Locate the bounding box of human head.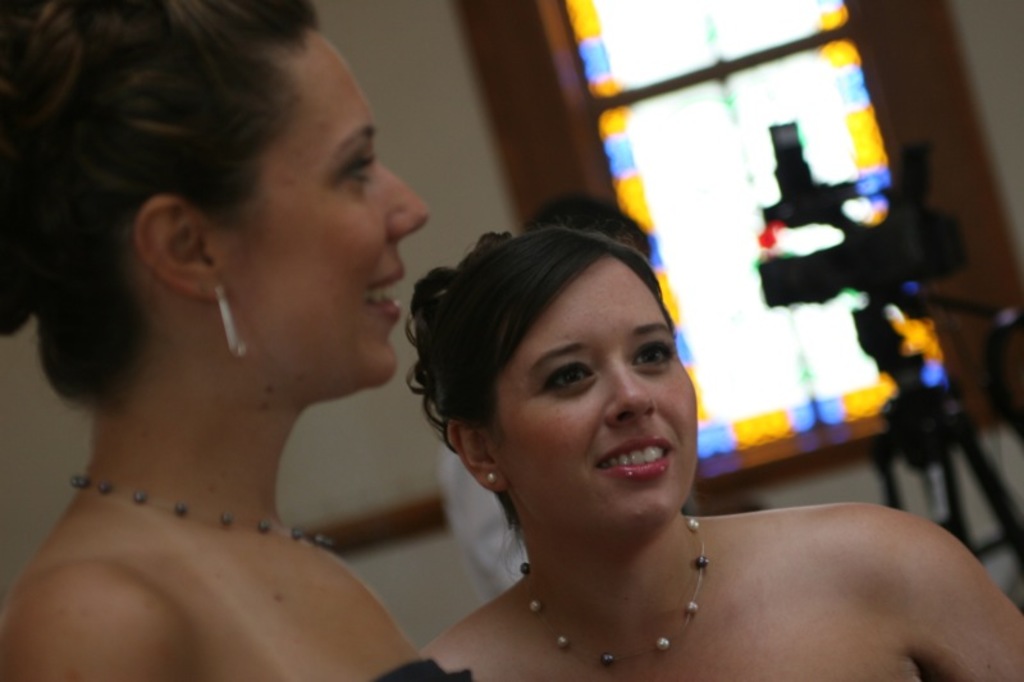
Bounding box: 0:0:428:413.
